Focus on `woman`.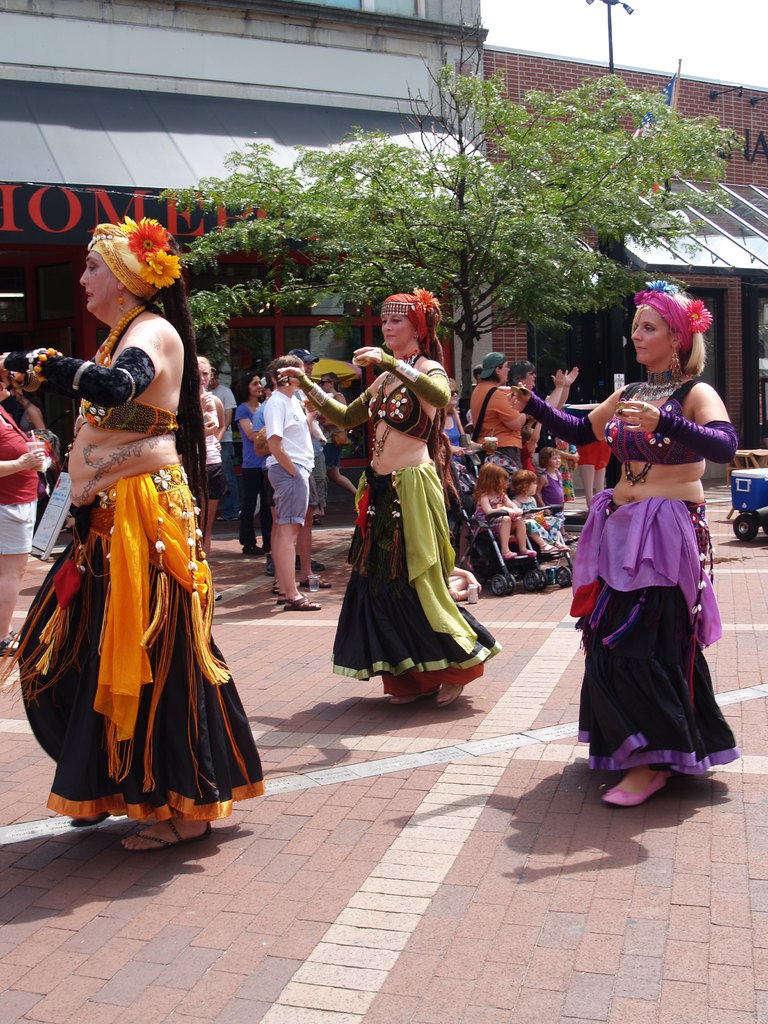
Focused at pyautogui.locateOnScreen(0, 359, 40, 647).
